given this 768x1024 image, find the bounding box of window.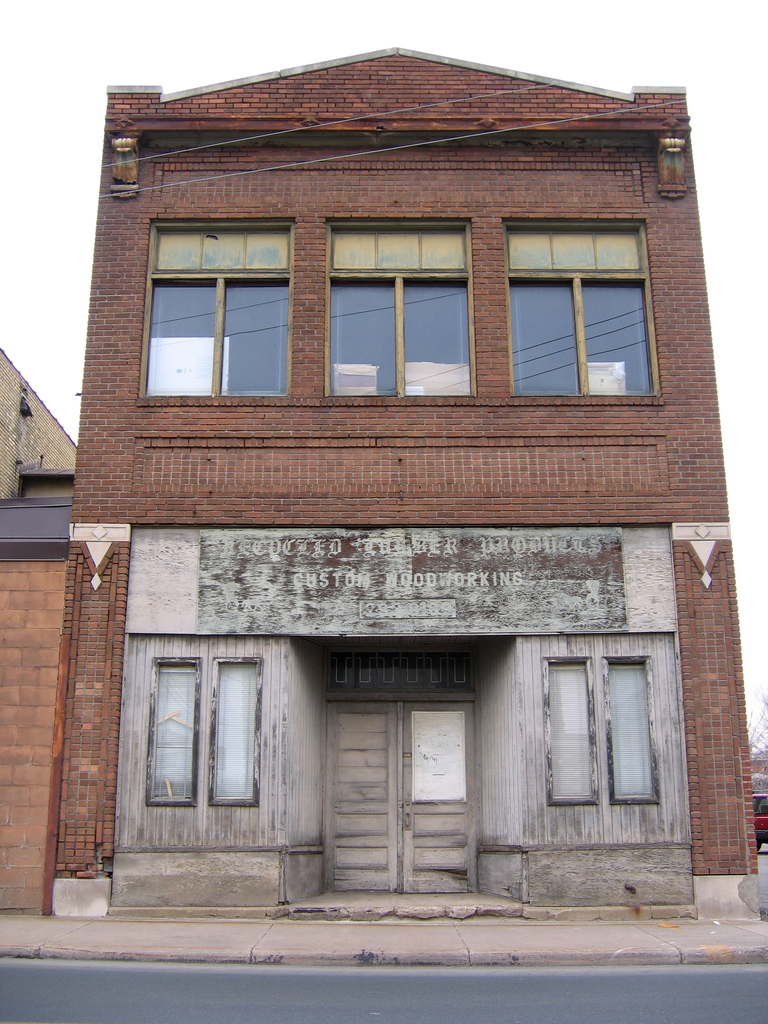
x1=604, y1=652, x2=660, y2=803.
